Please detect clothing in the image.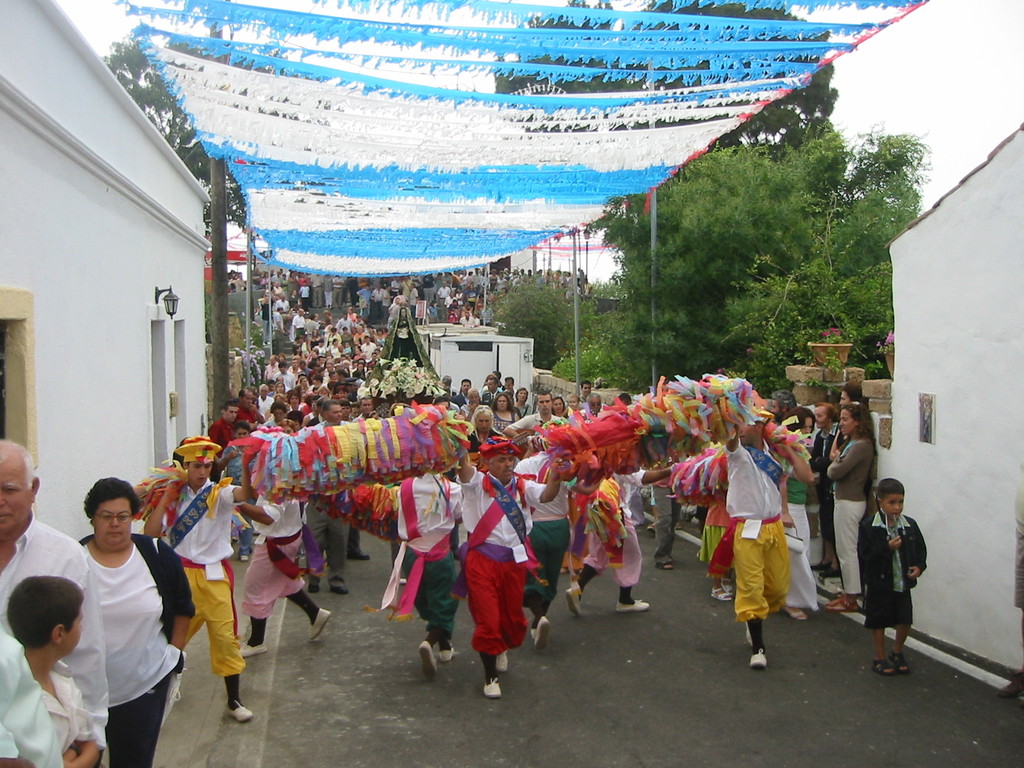
box=[238, 497, 310, 627].
